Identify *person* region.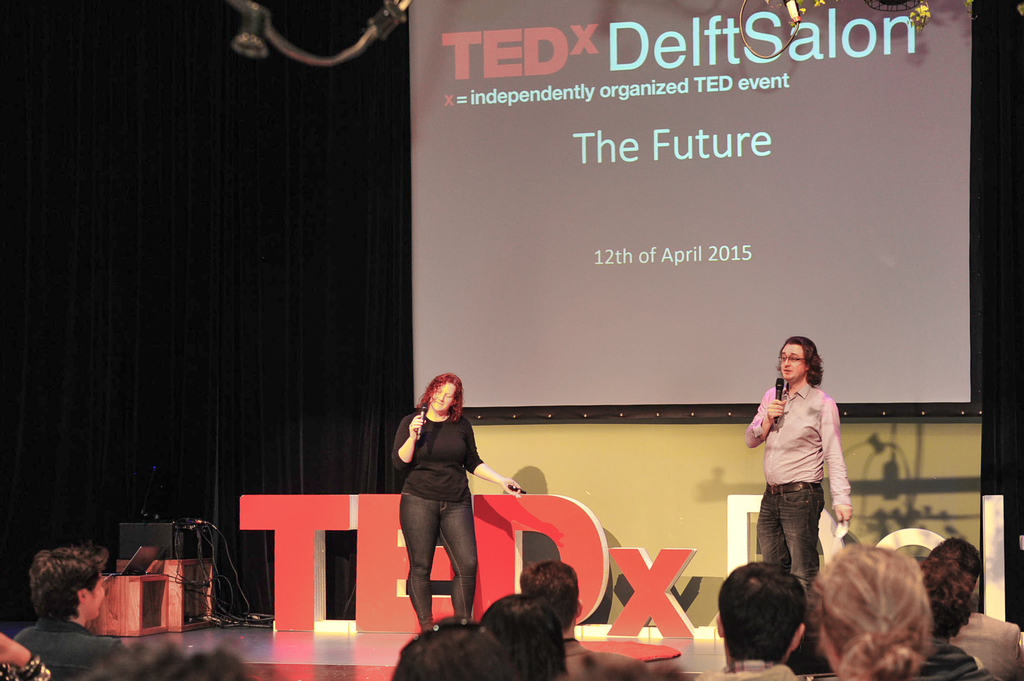
Region: (x1=810, y1=534, x2=924, y2=680).
